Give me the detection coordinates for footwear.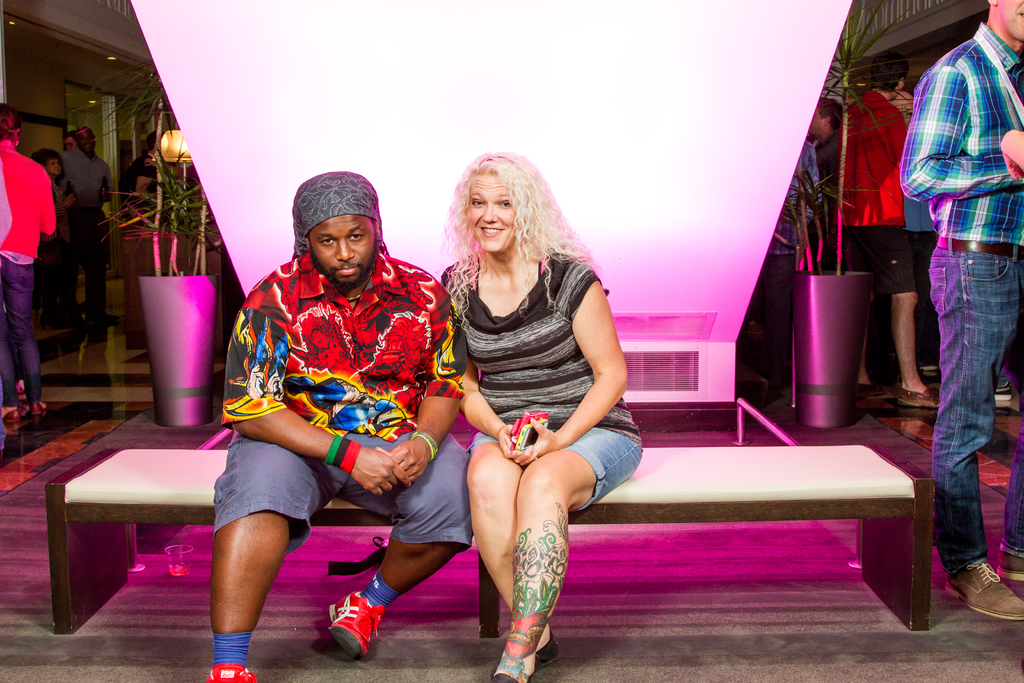
<box>898,383,941,412</box>.
